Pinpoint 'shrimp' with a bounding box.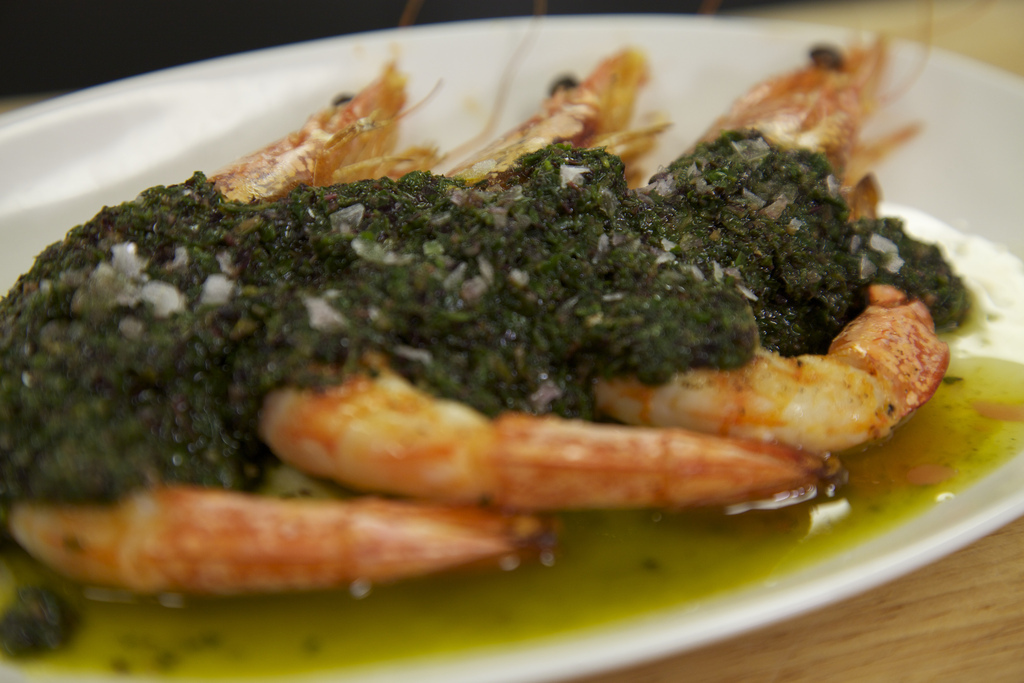
[left=250, top=5, right=816, bottom=506].
